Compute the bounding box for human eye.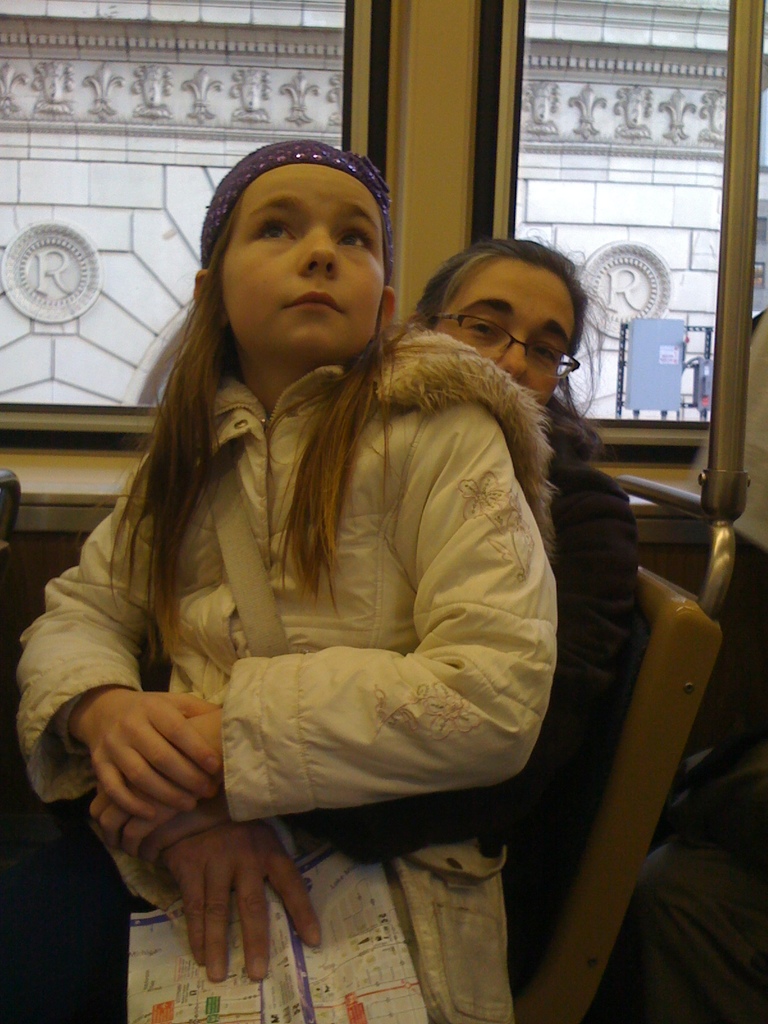
(x1=467, y1=316, x2=497, y2=342).
